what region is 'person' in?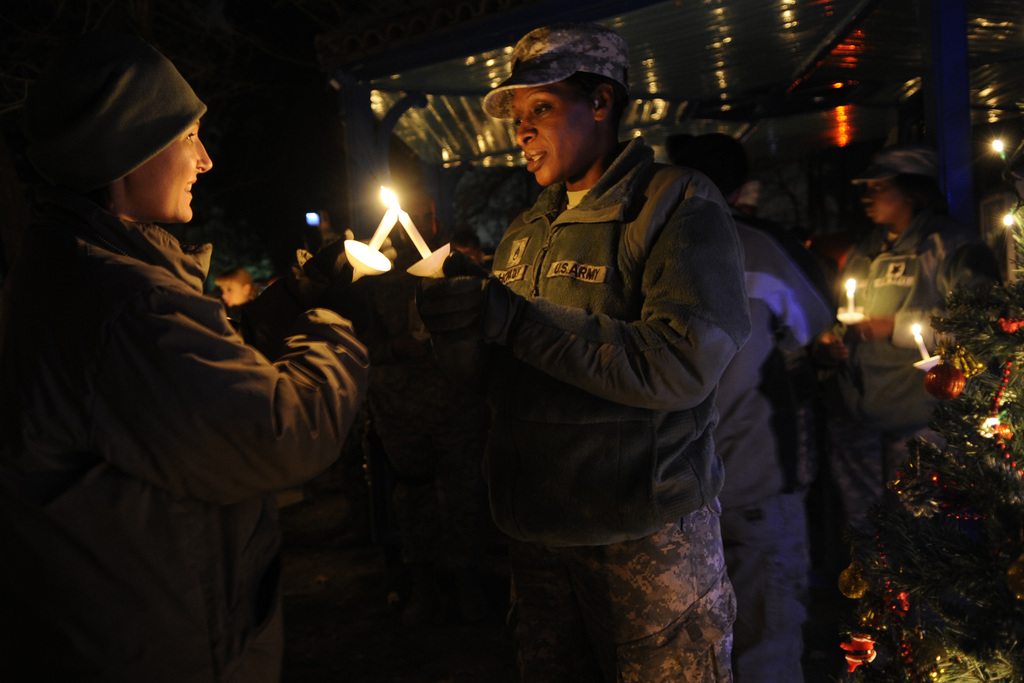
793:129:989:484.
